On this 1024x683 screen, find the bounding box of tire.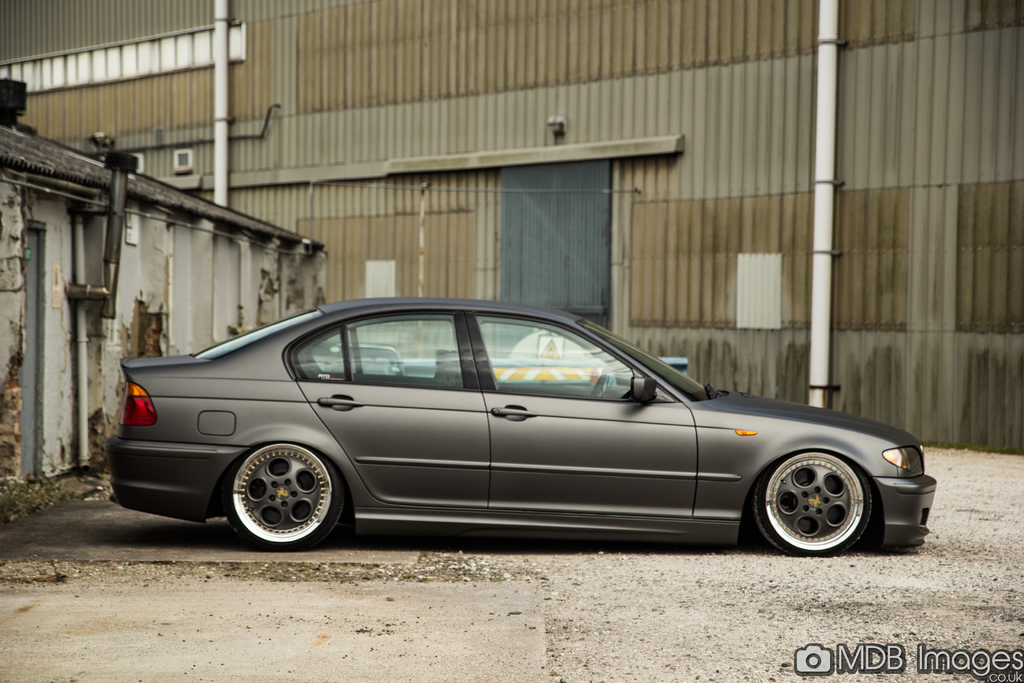
Bounding box: <bbox>215, 440, 346, 551</bbox>.
